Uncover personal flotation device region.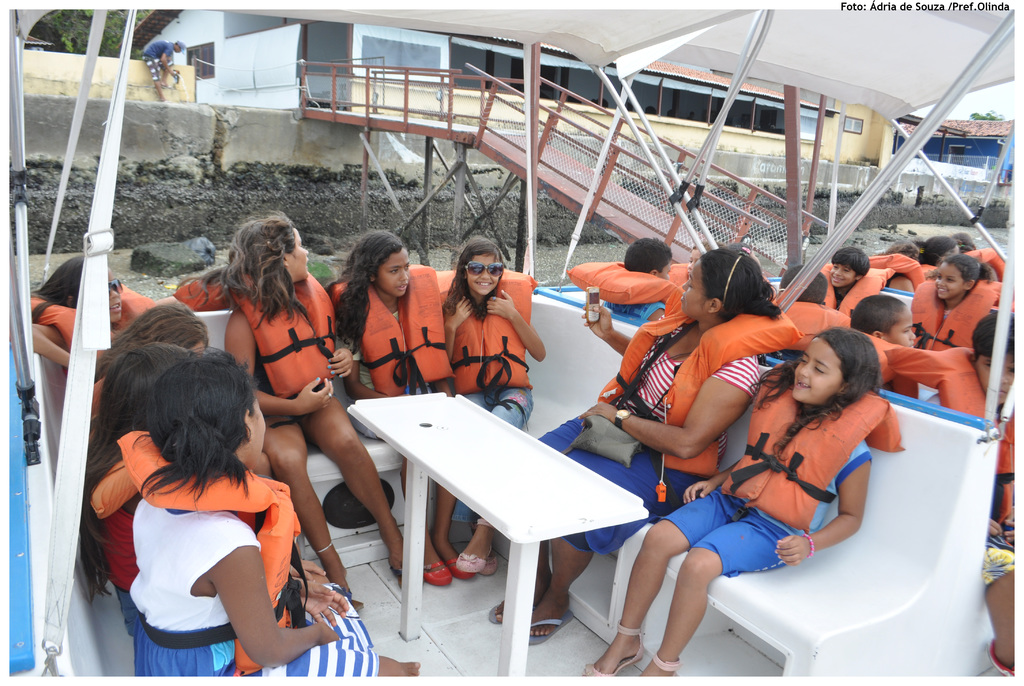
Uncovered: region(334, 258, 465, 397).
